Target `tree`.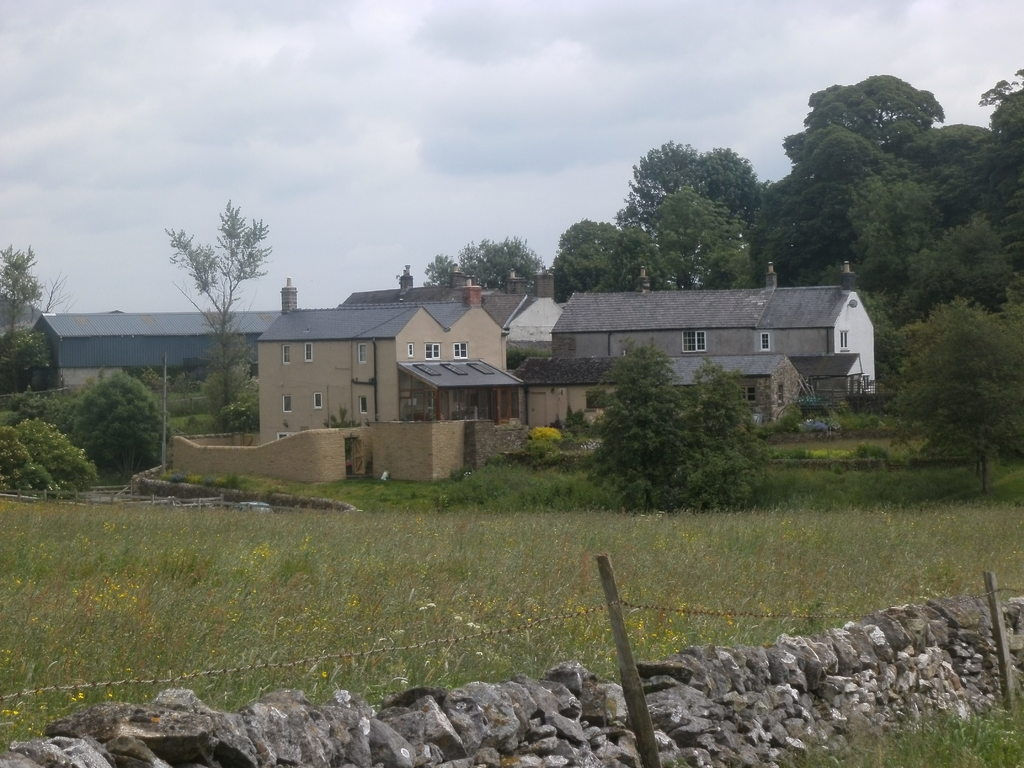
Target region: bbox=[608, 140, 721, 288].
